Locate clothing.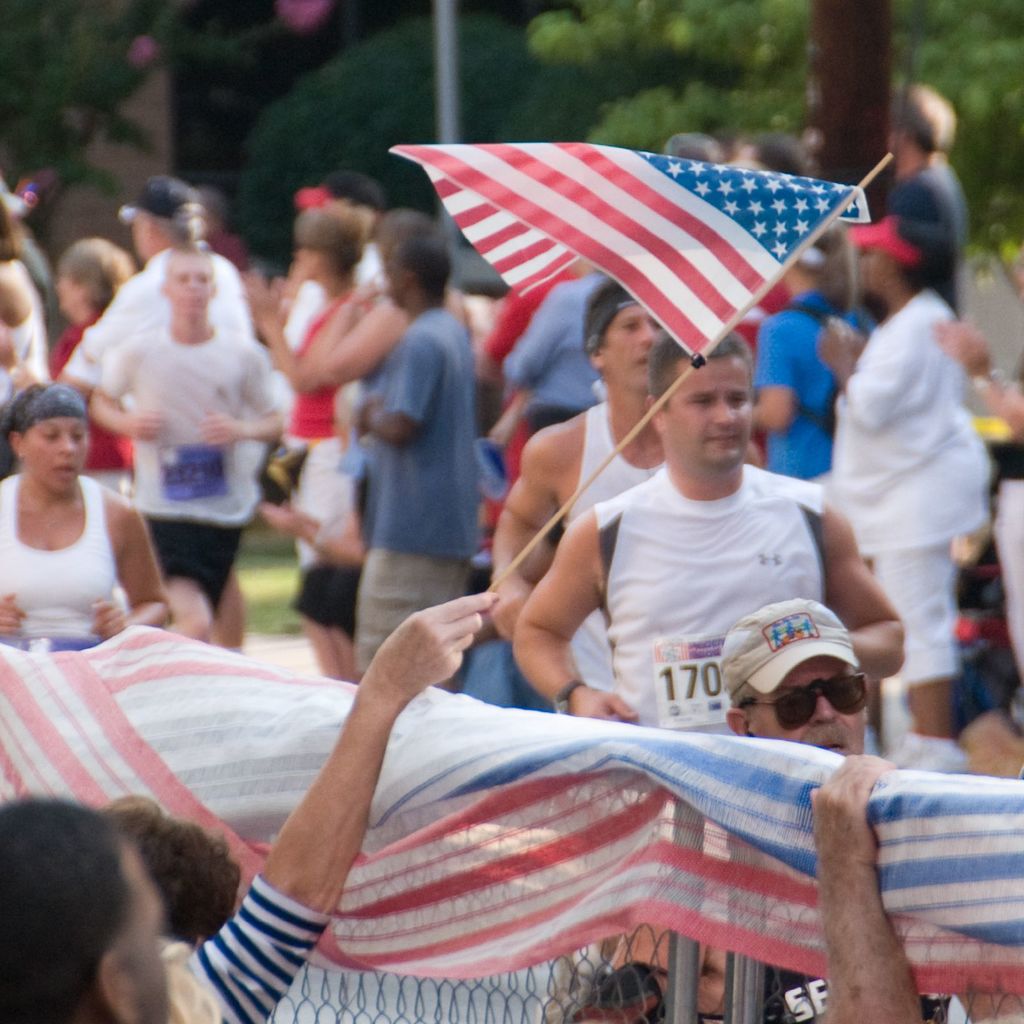
Bounding box: l=475, t=247, r=571, b=490.
